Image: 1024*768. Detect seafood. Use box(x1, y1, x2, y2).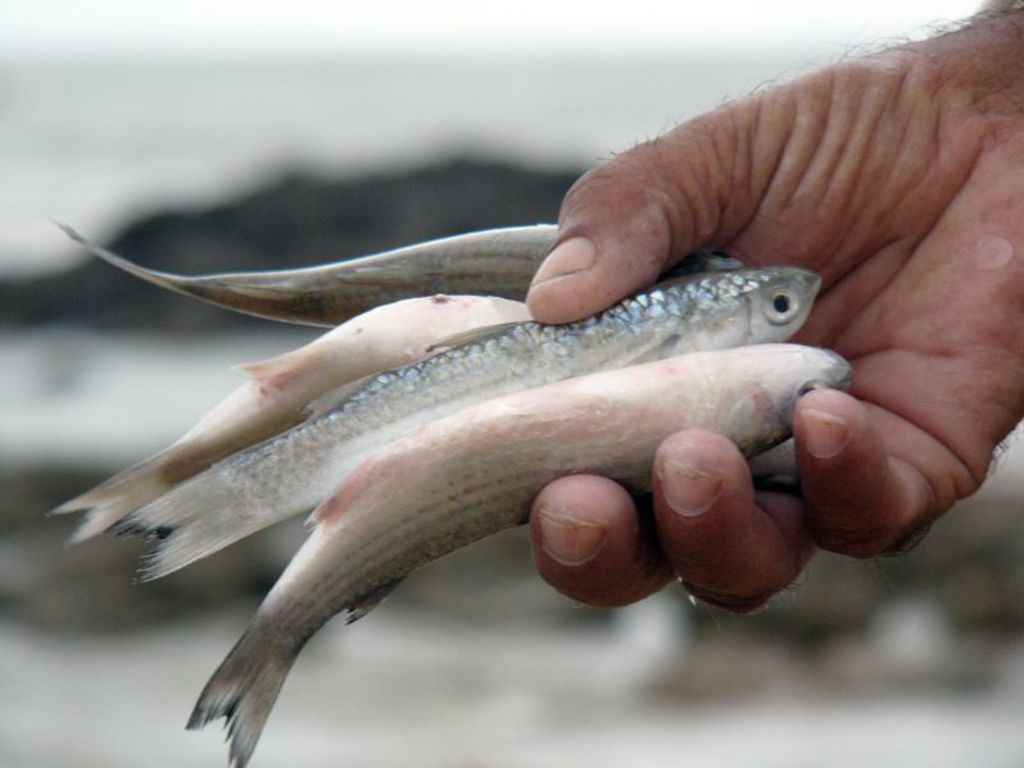
box(180, 334, 851, 767).
